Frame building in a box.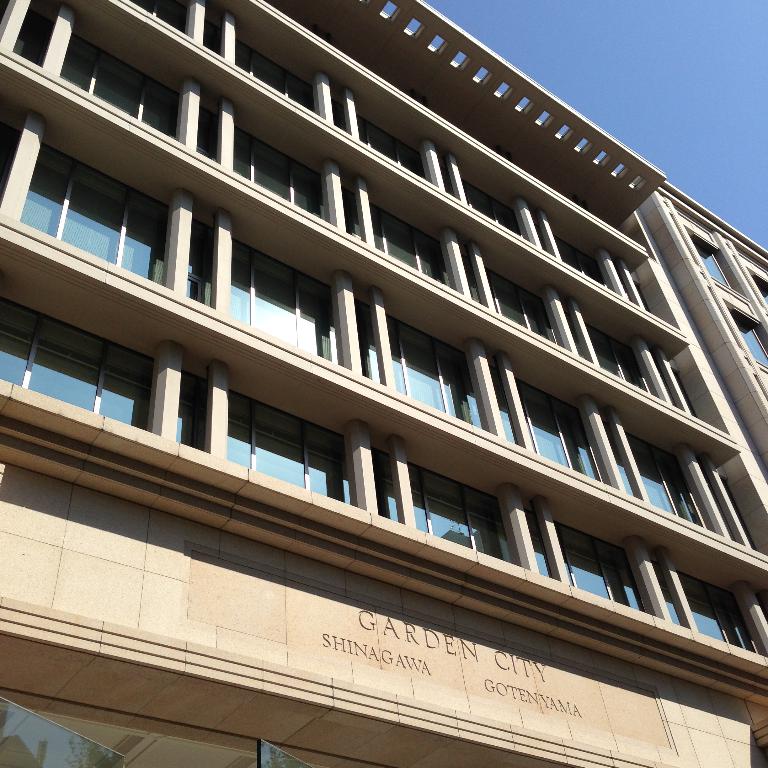
l=0, t=0, r=767, b=767.
